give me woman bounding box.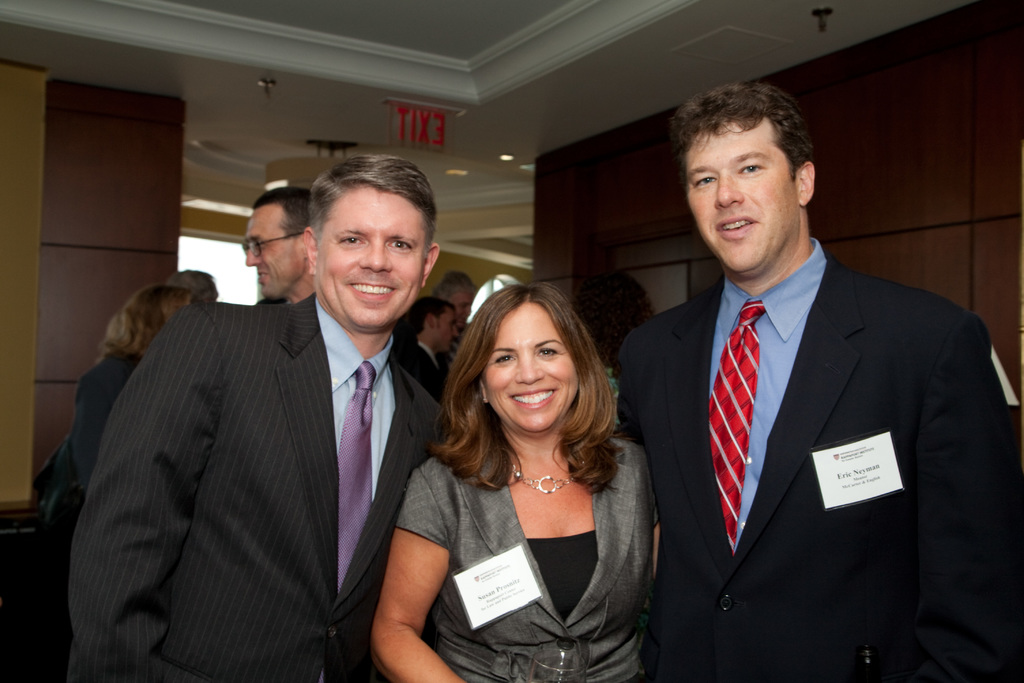
box=[396, 267, 665, 673].
